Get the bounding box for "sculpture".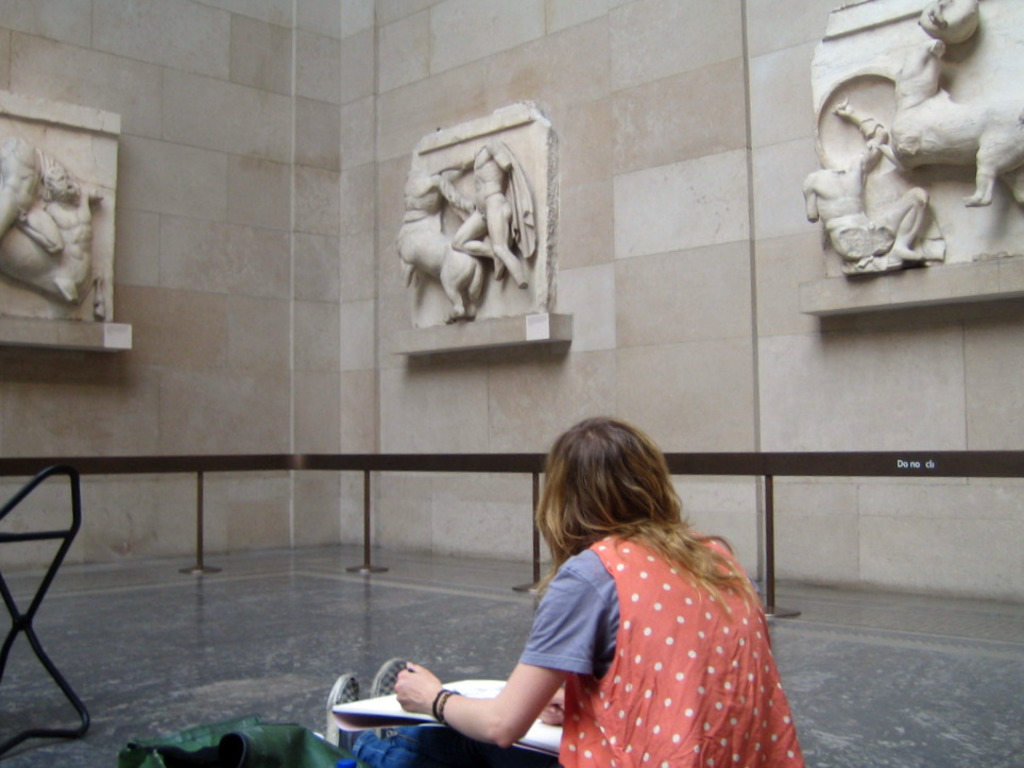
l=389, t=166, r=494, b=325.
